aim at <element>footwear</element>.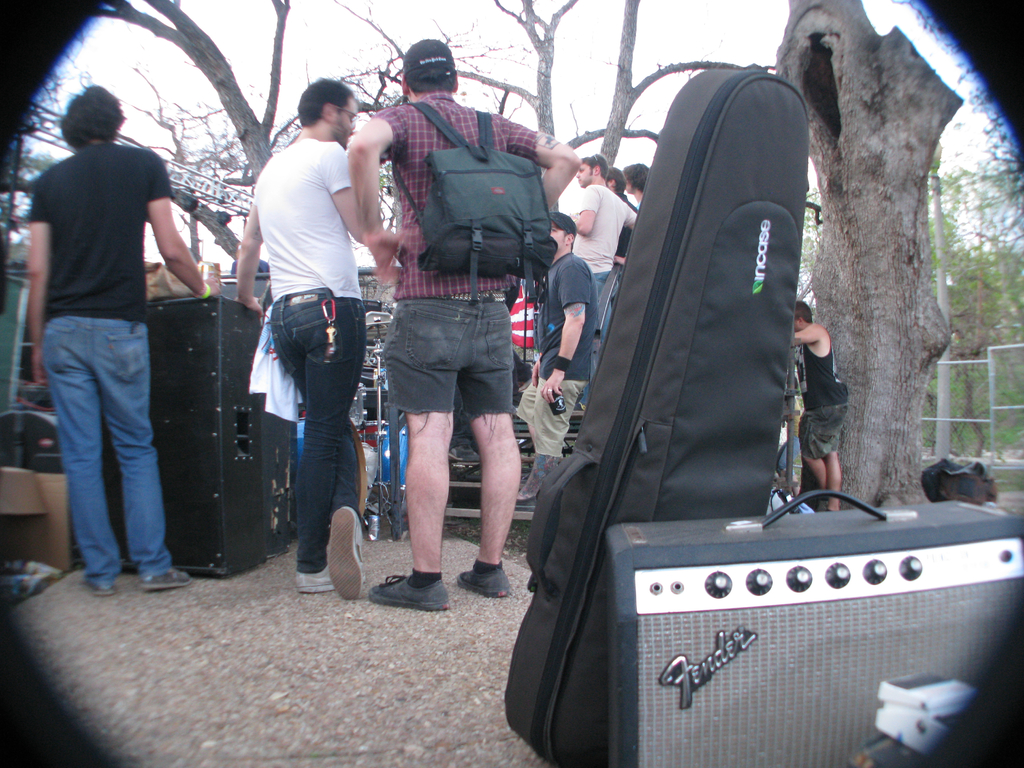
Aimed at Rect(367, 571, 451, 614).
